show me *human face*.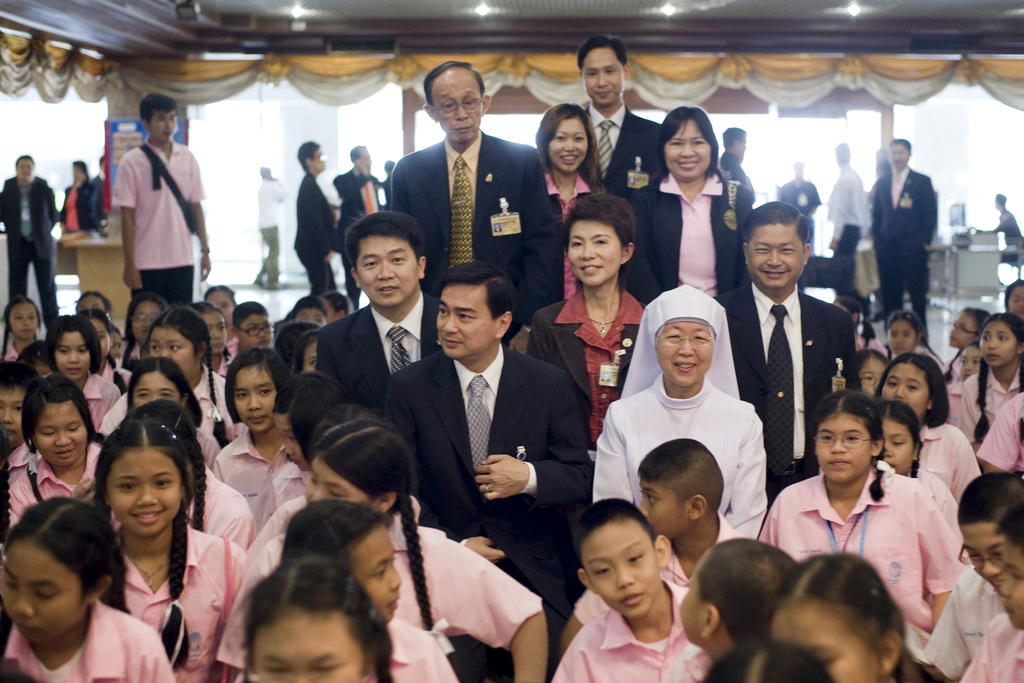
*human face* is here: bbox=[963, 518, 1004, 594].
